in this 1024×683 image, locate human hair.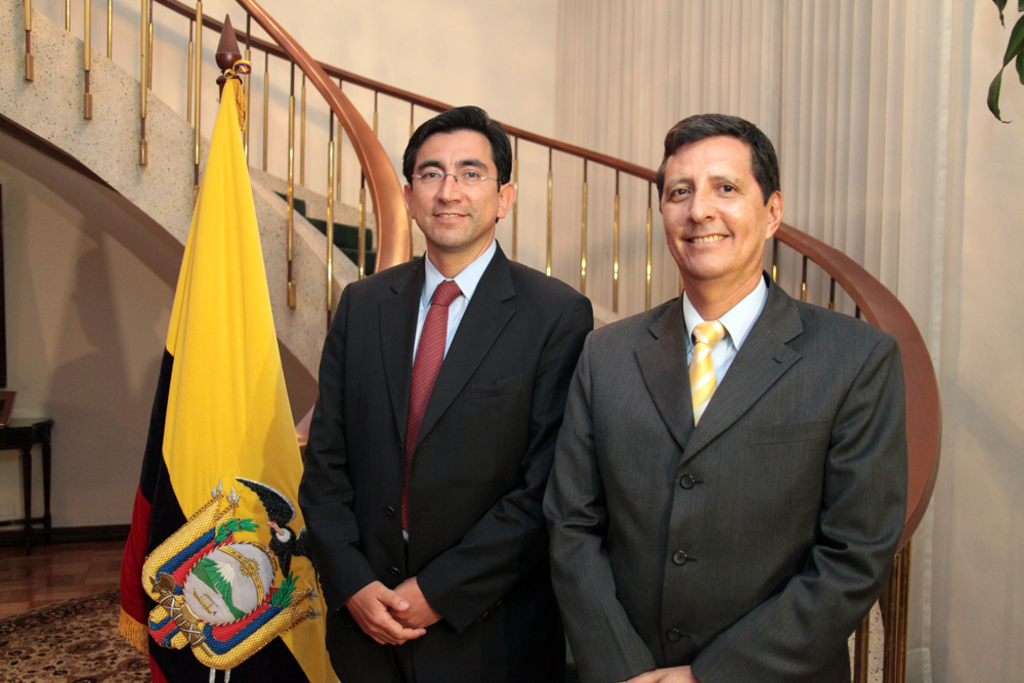
Bounding box: (x1=654, y1=112, x2=782, y2=205).
